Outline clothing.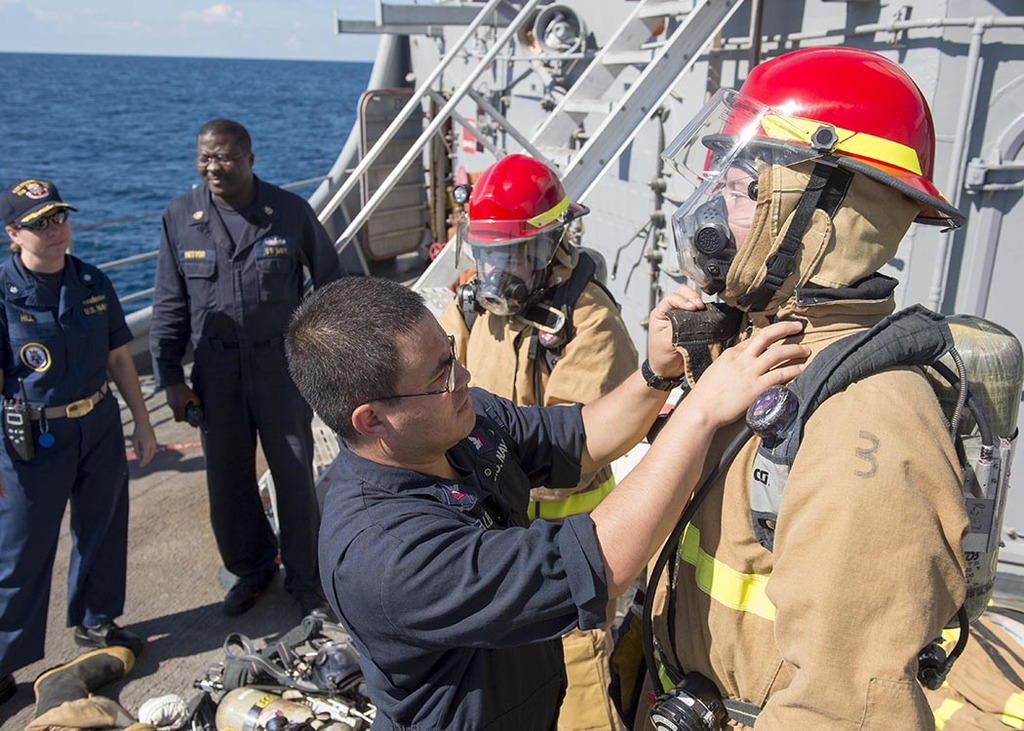
Outline: 458,271,664,724.
